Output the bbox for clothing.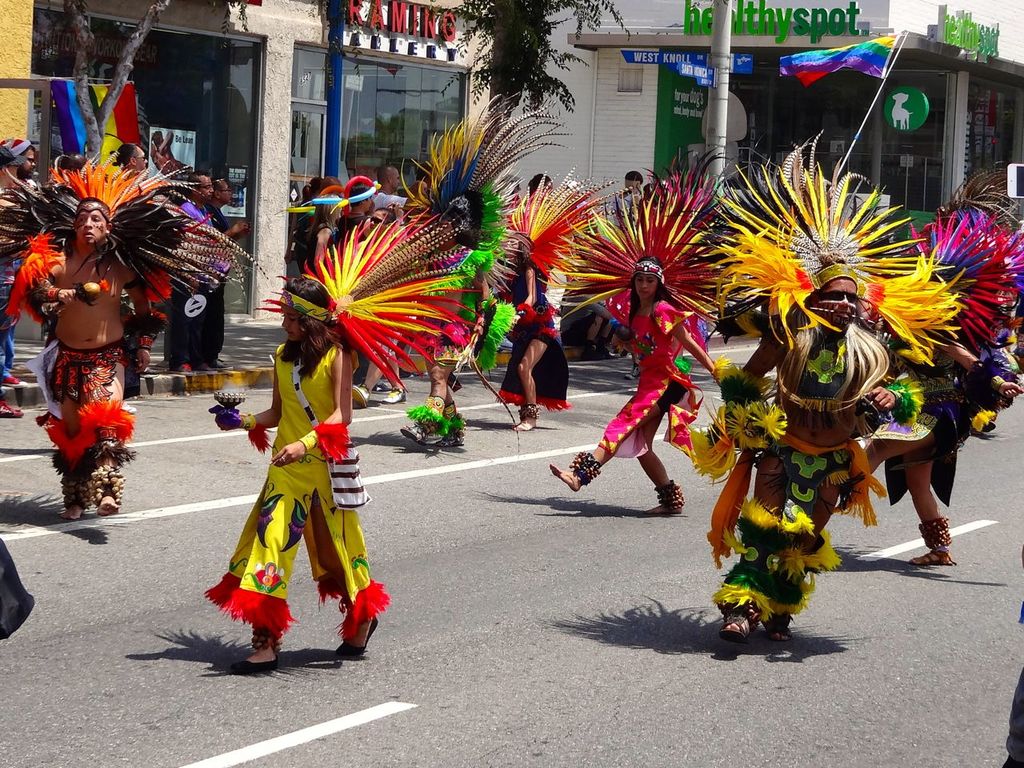
{"left": 581, "top": 288, "right": 706, "bottom": 470}.
